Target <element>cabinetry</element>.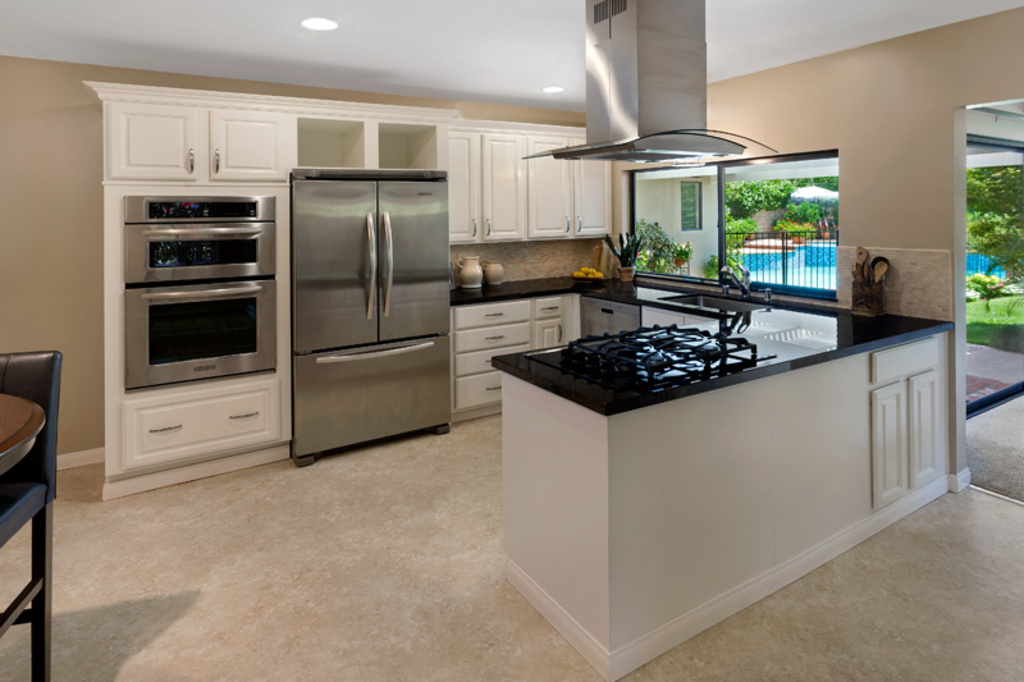
Target region: crop(457, 278, 580, 425).
